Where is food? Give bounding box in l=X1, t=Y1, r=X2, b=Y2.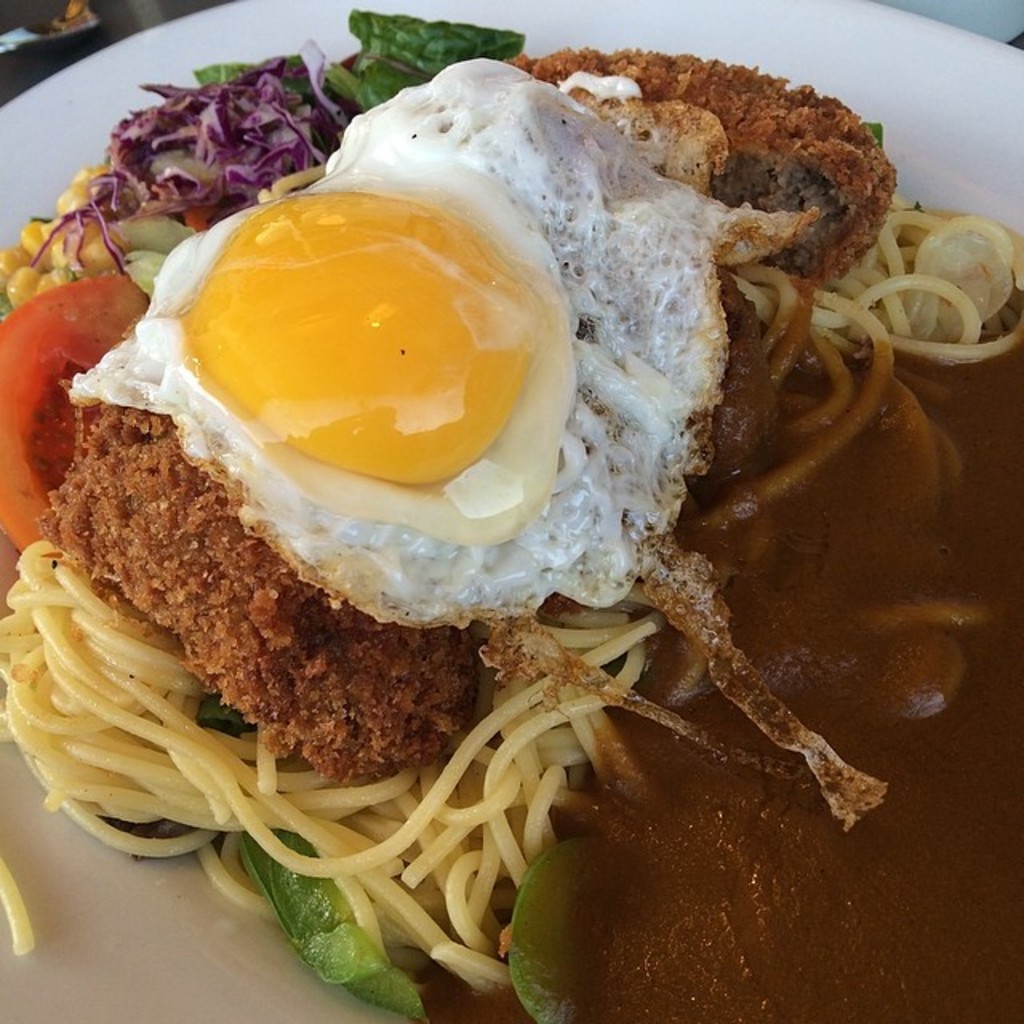
l=0, t=59, r=1022, b=1022.
